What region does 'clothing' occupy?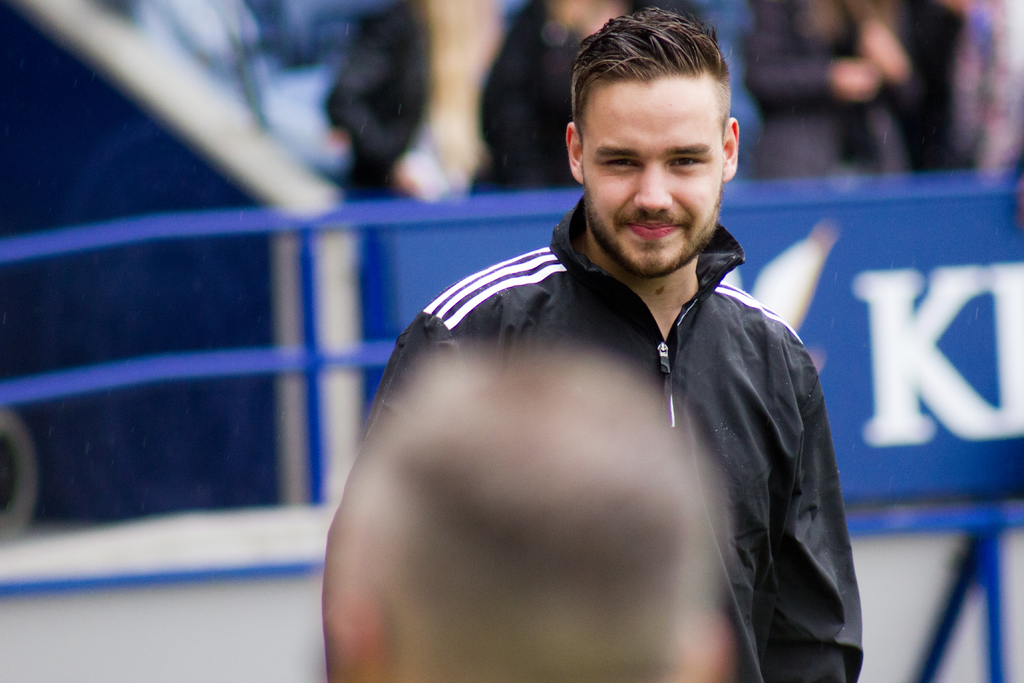
[left=742, top=0, right=954, bottom=186].
